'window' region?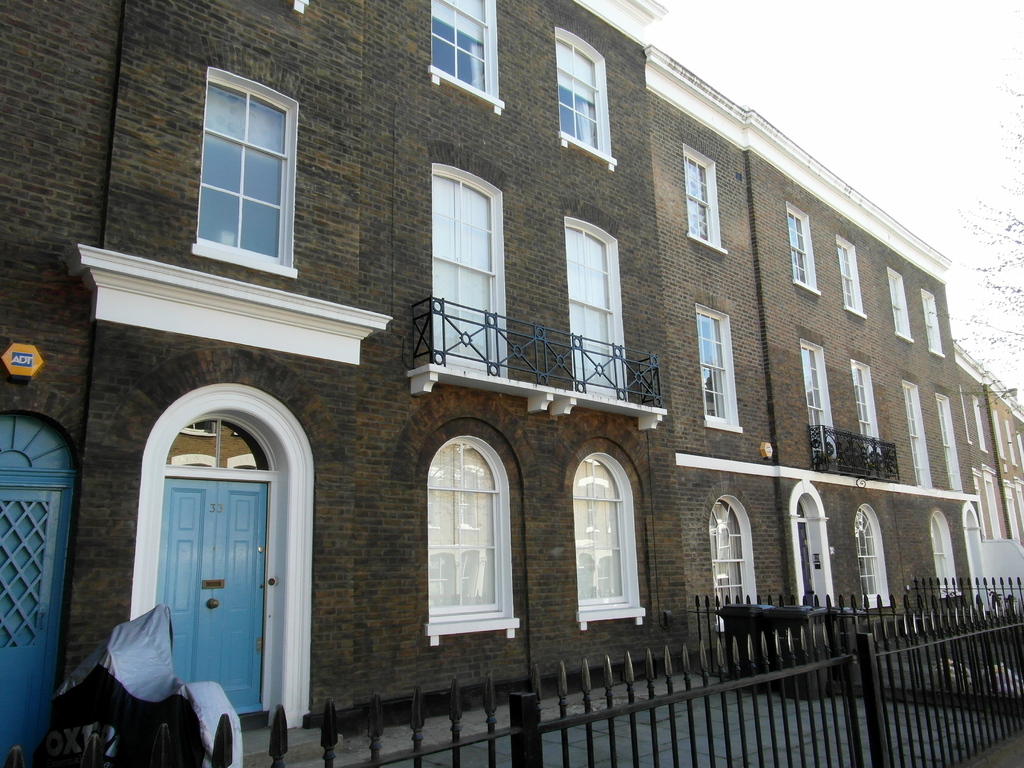
locate(417, 417, 522, 642)
